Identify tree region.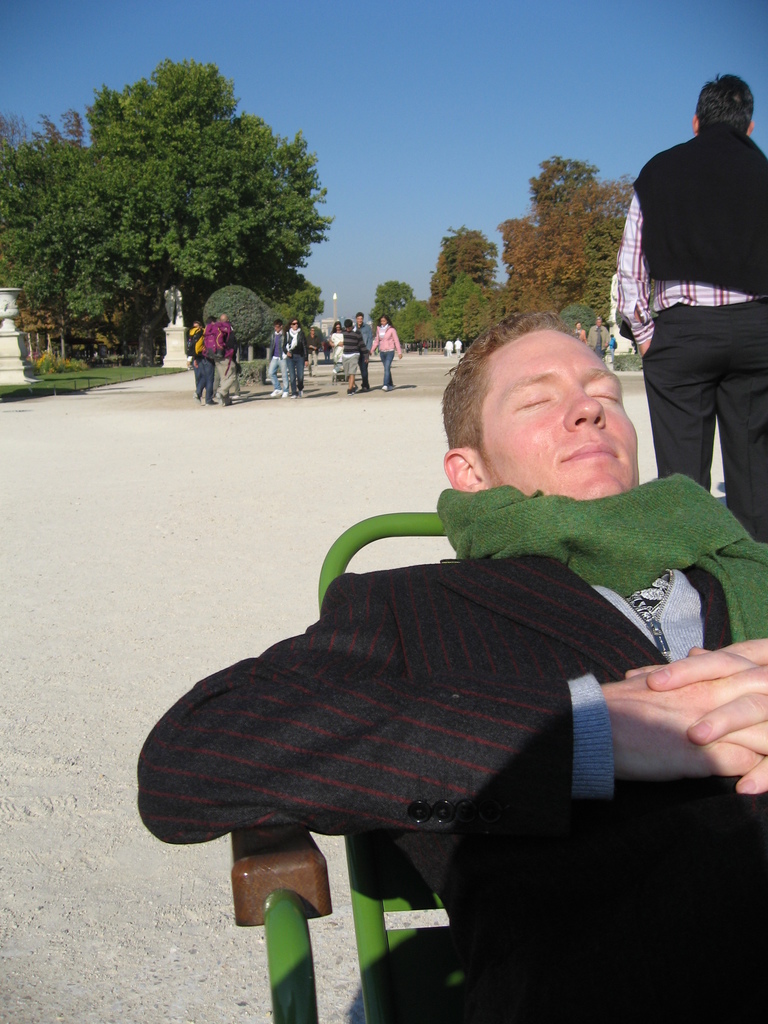
Region: bbox=[263, 294, 296, 340].
